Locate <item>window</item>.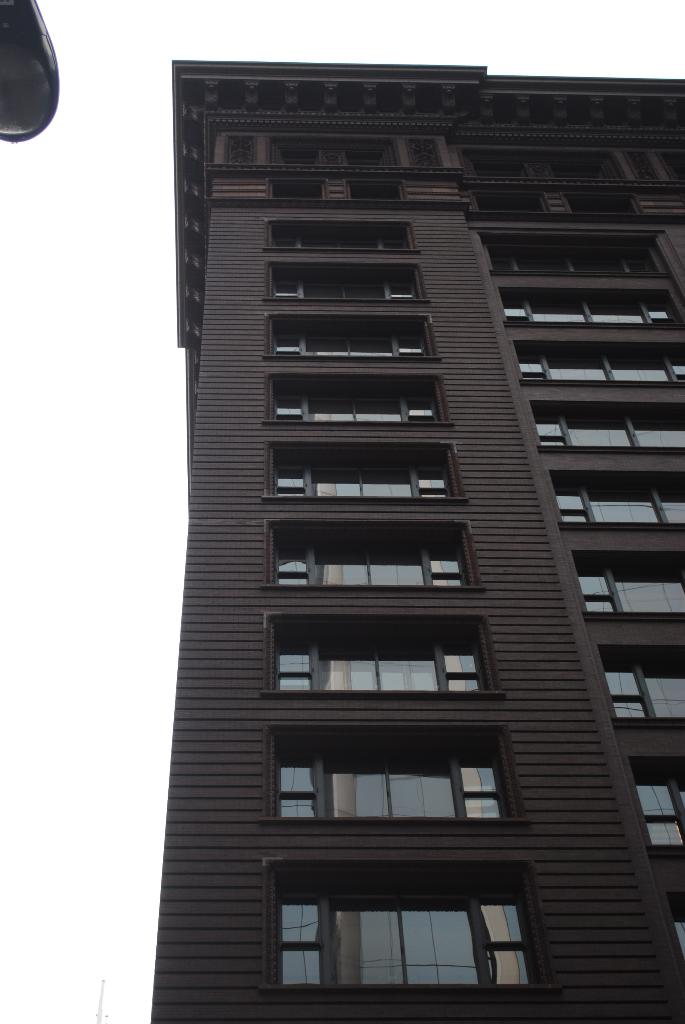
Bounding box: left=512, top=344, right=684, bottom=384.
